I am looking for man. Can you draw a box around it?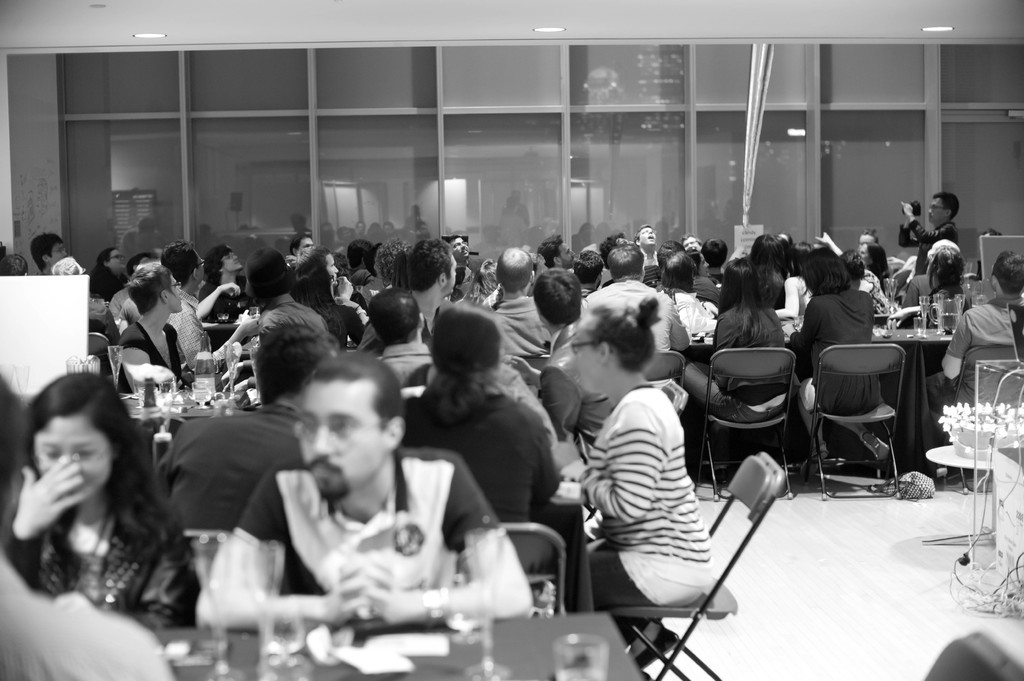
Sure, the bounding box is BBox(703, 239, 721, 285).
